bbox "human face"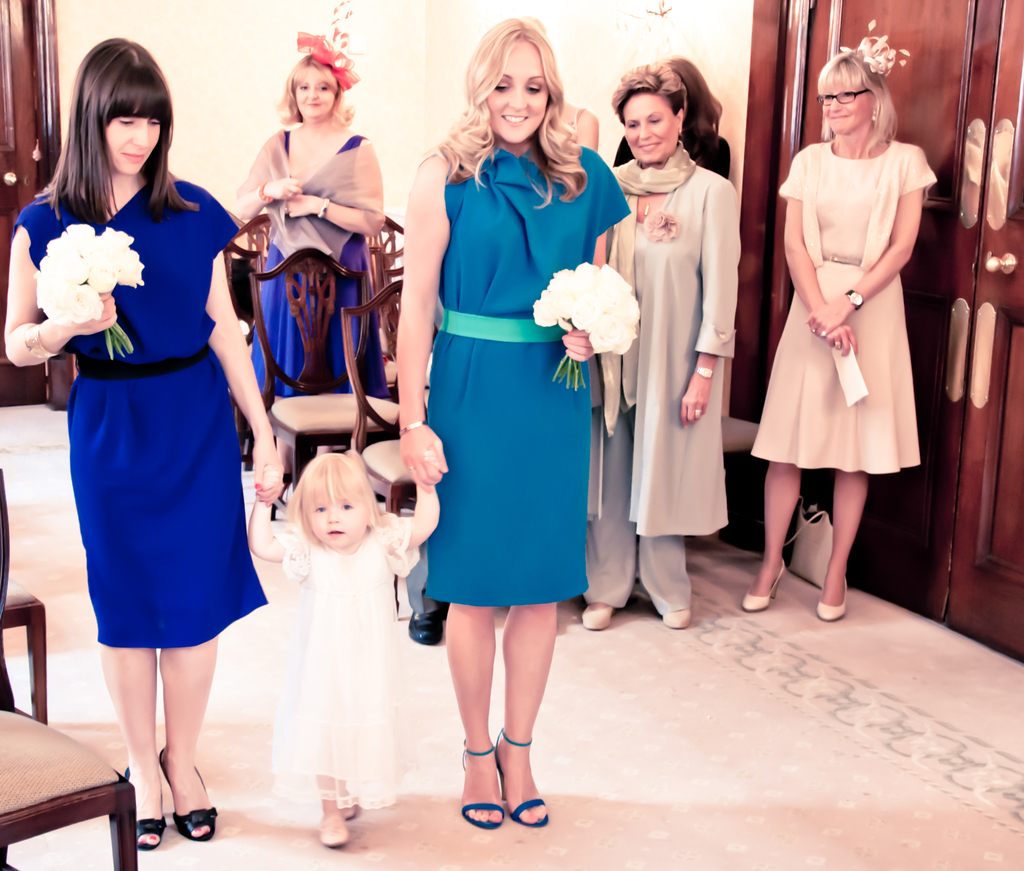
[625,92,678,160]
